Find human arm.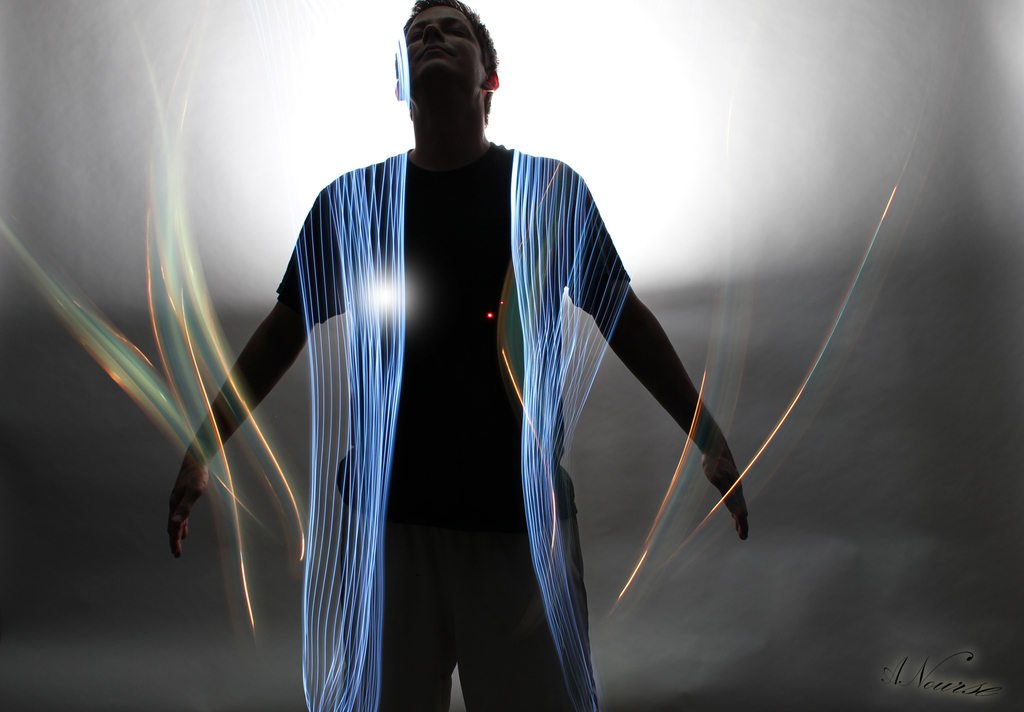
159/171/337/560.
